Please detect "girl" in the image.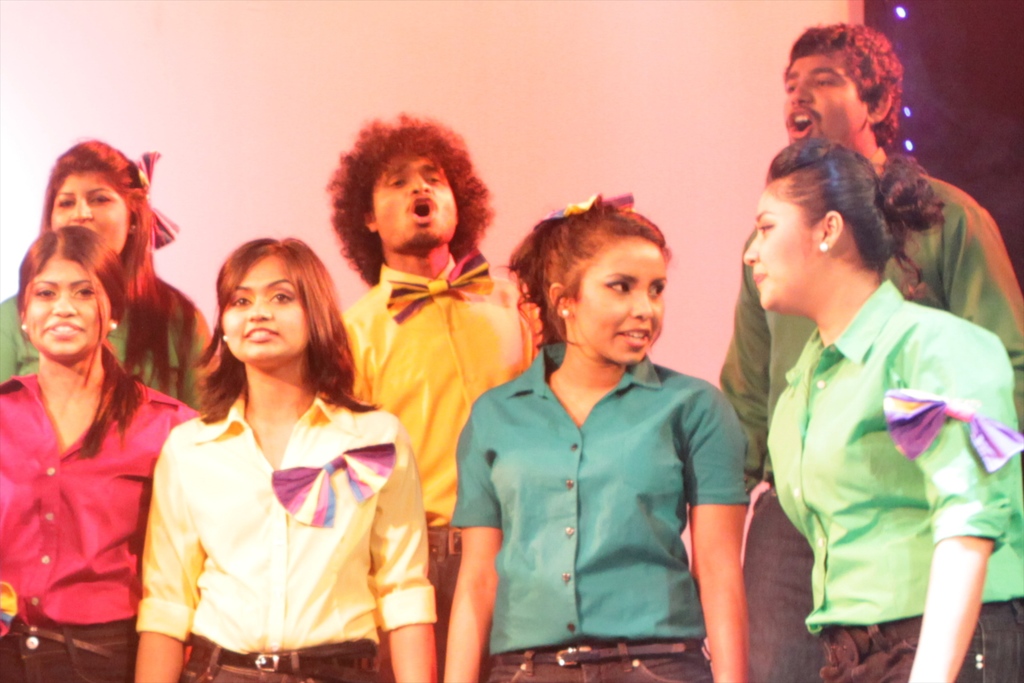
select_region(439, 199, 748, 682).
